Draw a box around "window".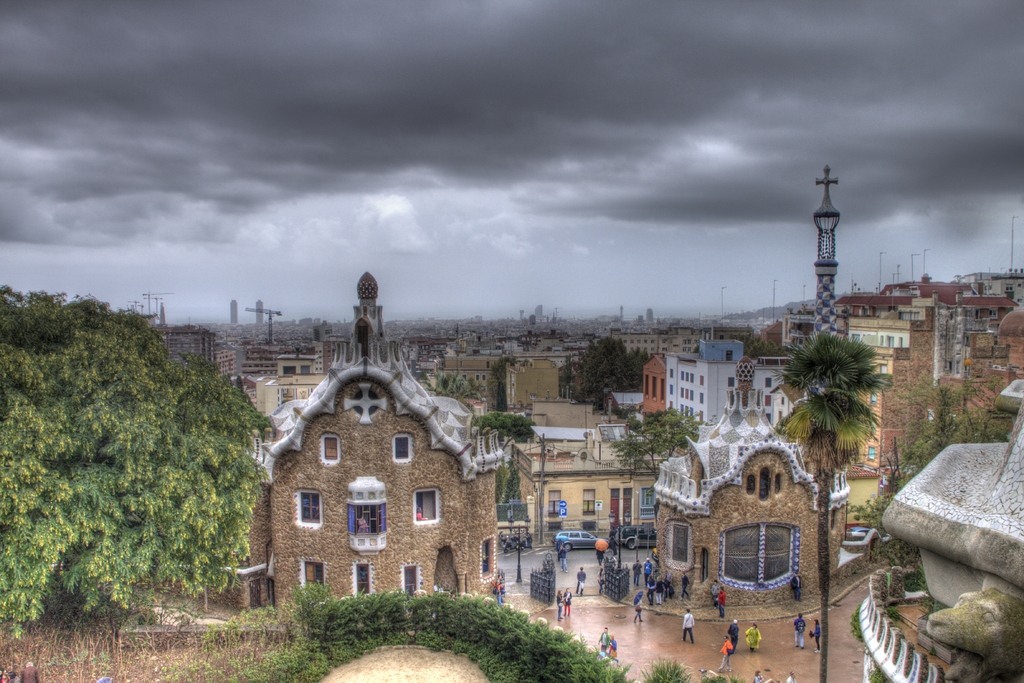
{"left": 767, "top": 398, "right": 772, "bottom": 408}.
